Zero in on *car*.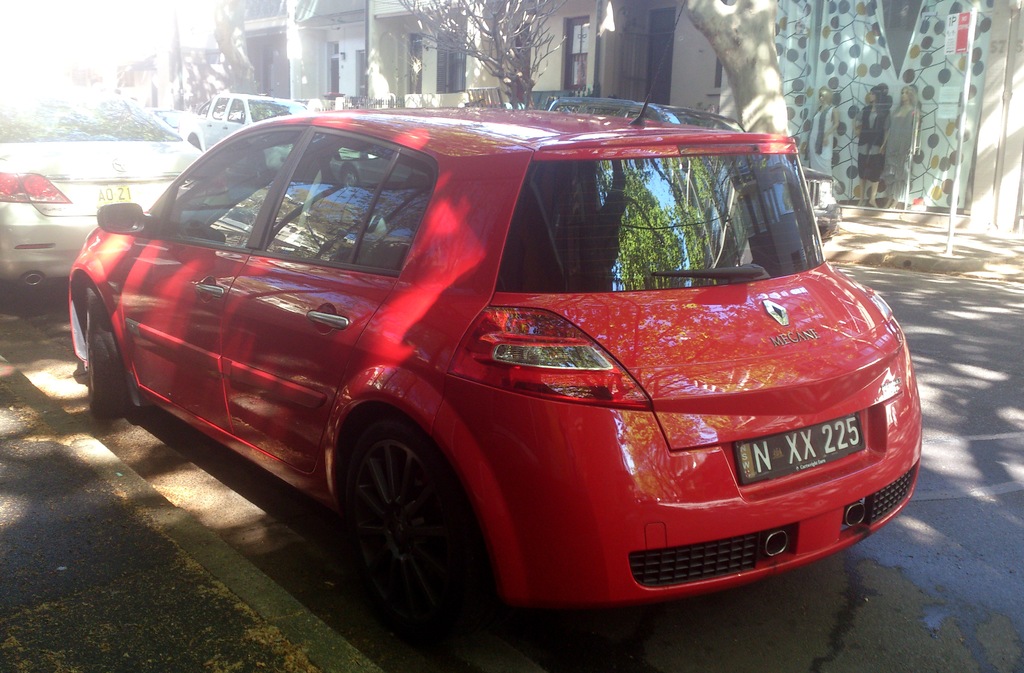
Zeroed in: l=0, t=89, r=209, b=296.
